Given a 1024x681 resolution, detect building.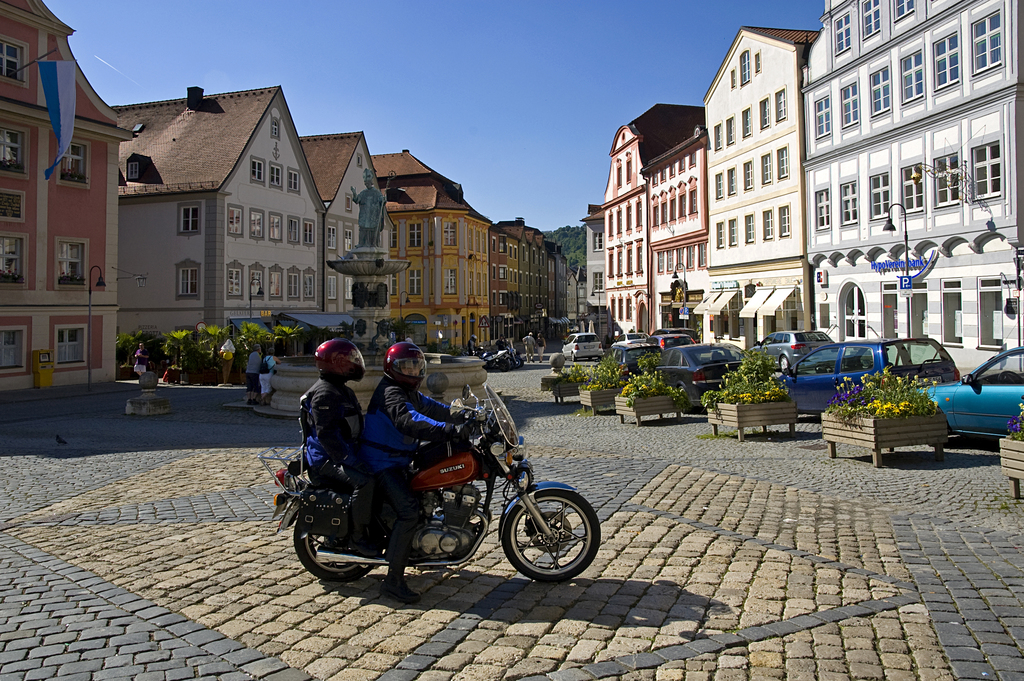
Rect(800, 0, 1023, 372).
